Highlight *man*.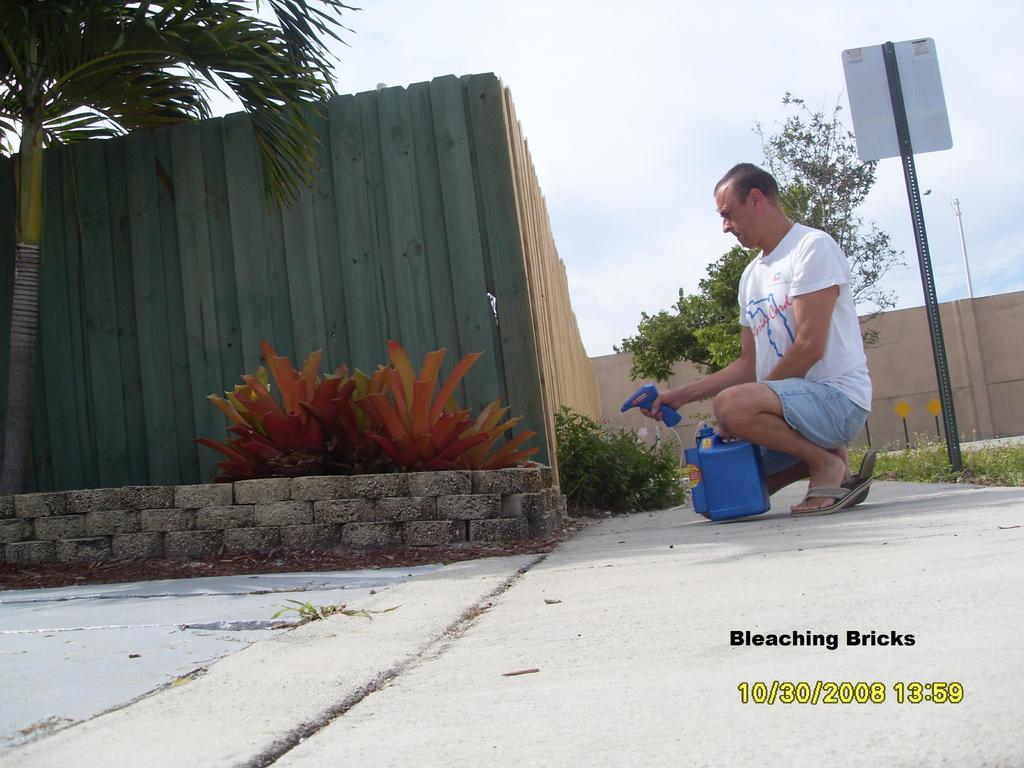
Highlighted region: crop(670, 150, 888, 522).
